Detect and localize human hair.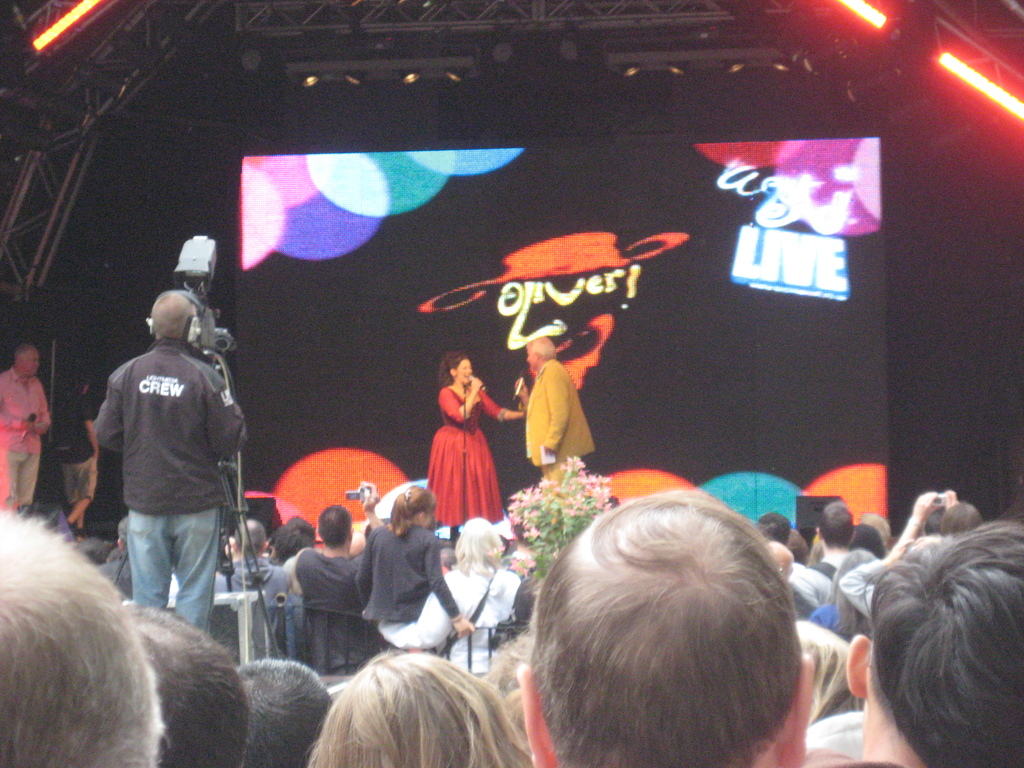
Localized at Rect(762, 514, 794, 544).
